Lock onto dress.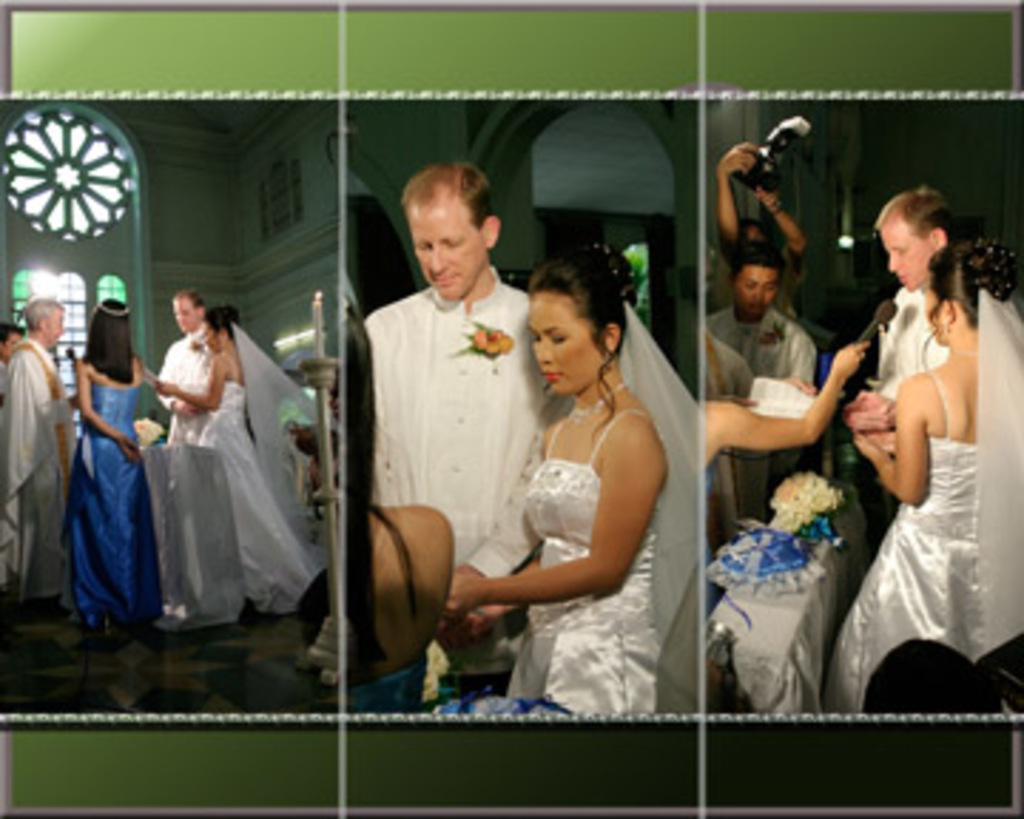
Locked: (left=185, top=381, right=330, bottom=614).
